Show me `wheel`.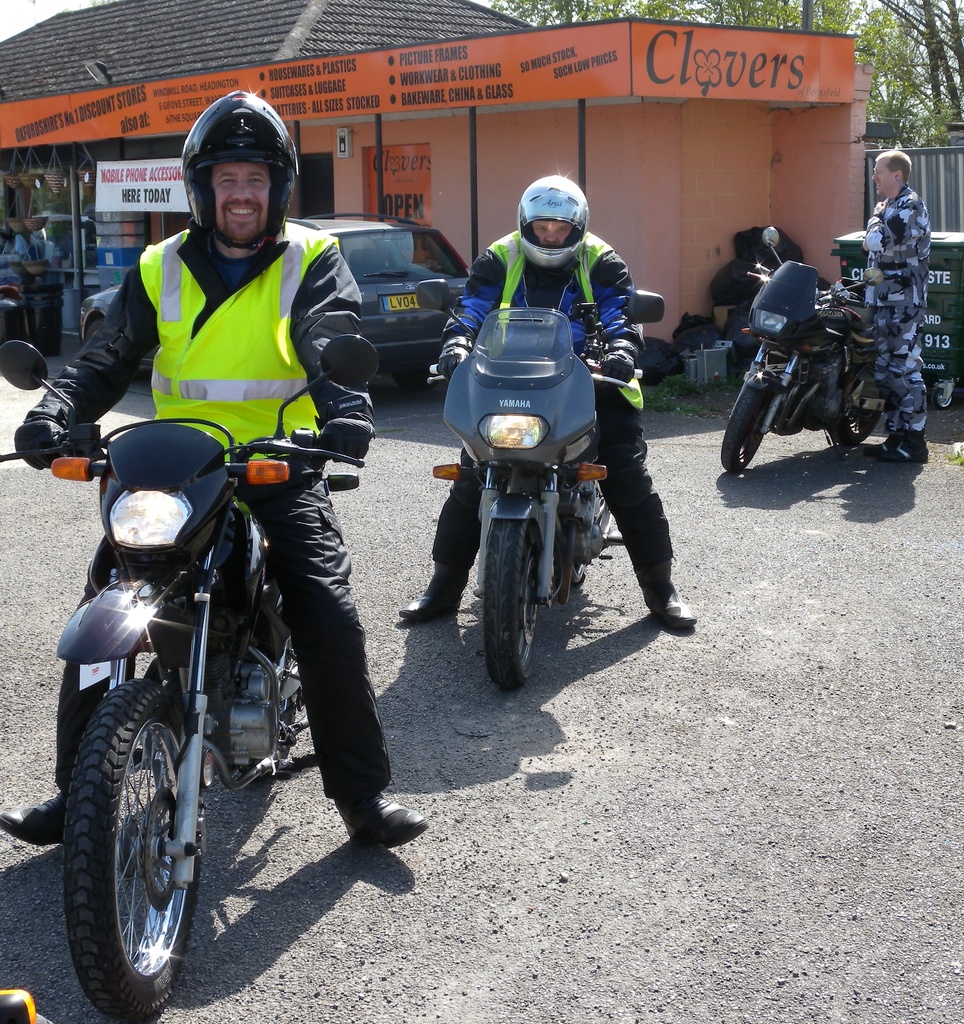
`wheel` is here: [480, 515, 547, 691].
